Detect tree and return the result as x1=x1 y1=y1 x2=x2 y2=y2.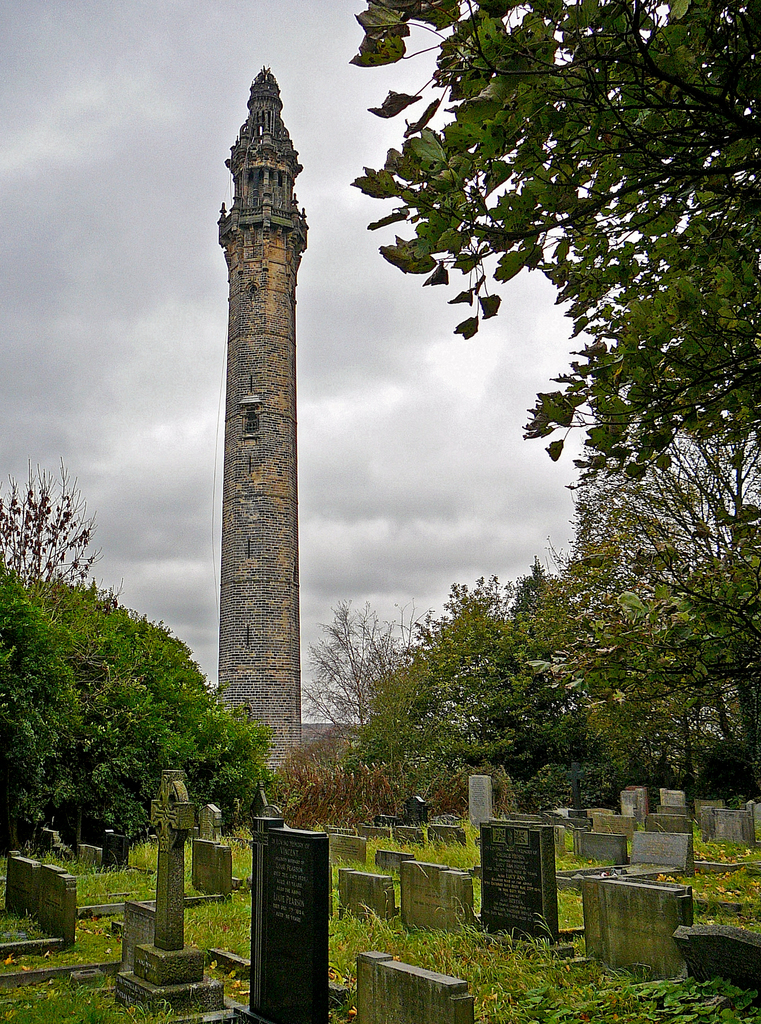
x1=350 y1=0 x2=760 y2=486.
